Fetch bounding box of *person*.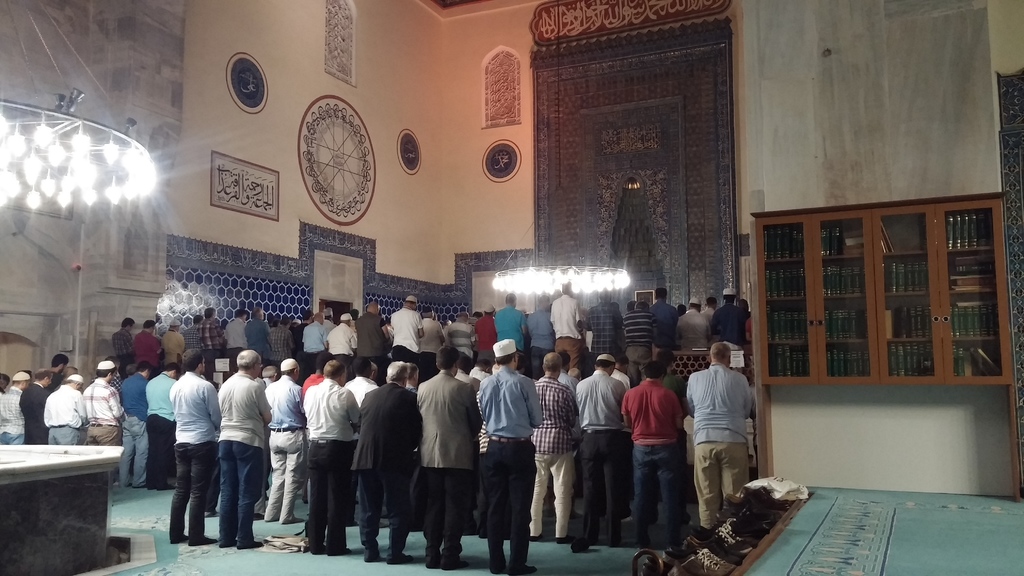
Bbox: 406:303:444:367.
